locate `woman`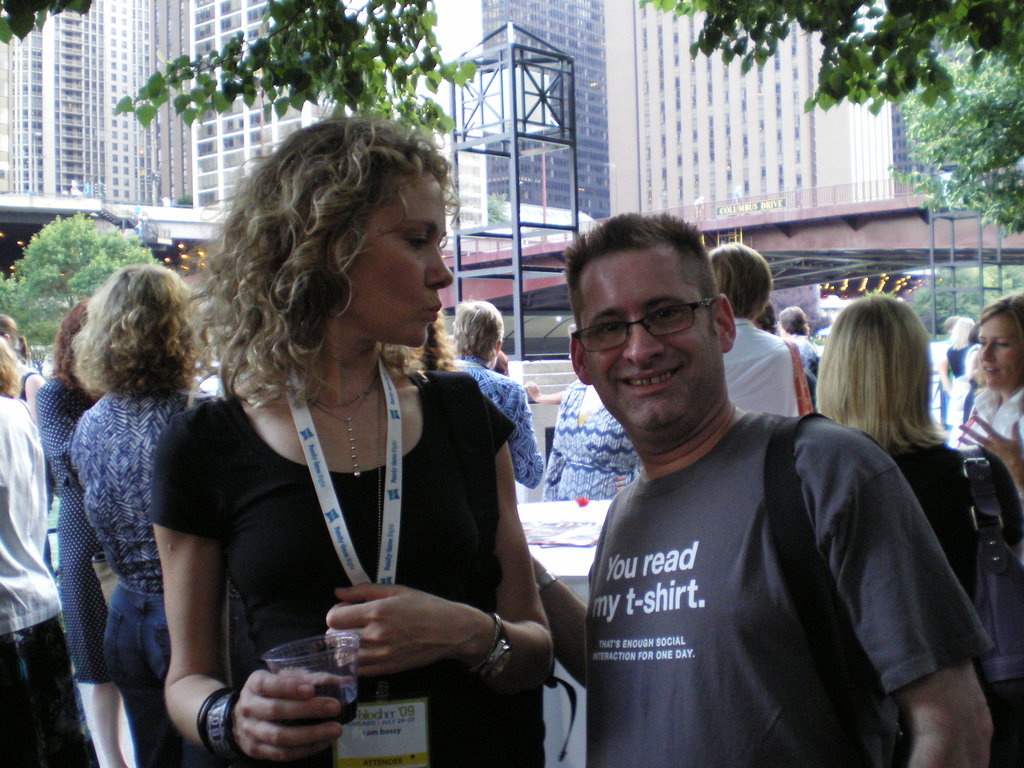
box=[953, 288, 1023, 505]
